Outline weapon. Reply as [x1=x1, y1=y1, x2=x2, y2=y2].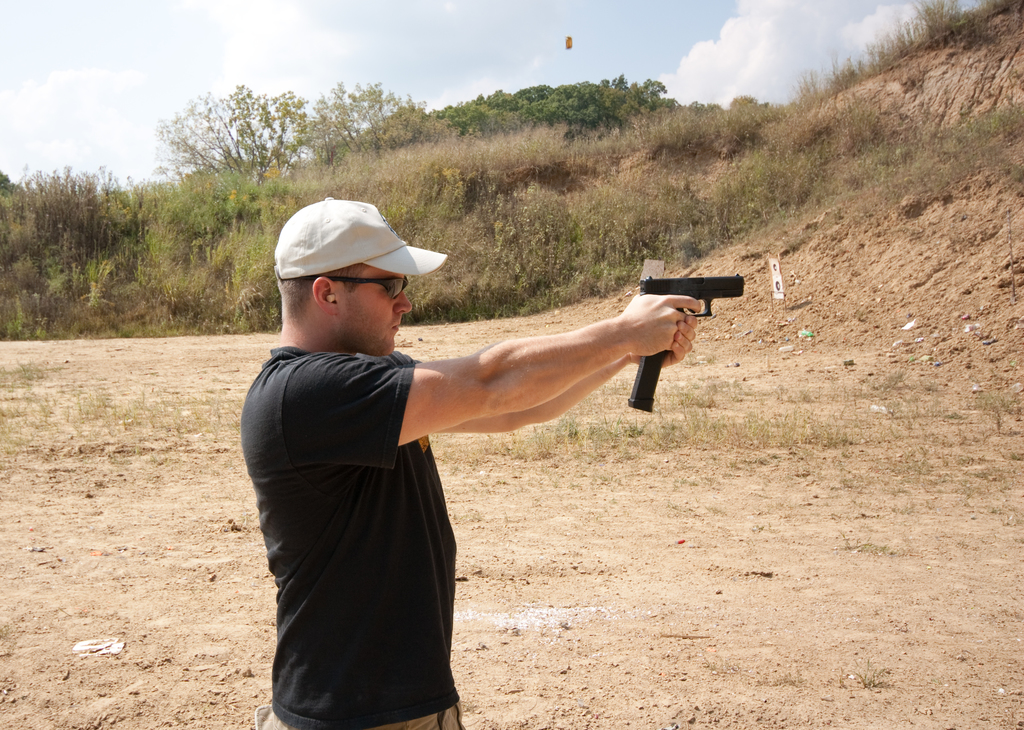
[x1=616, y1=261, x2=749, y2=416].
